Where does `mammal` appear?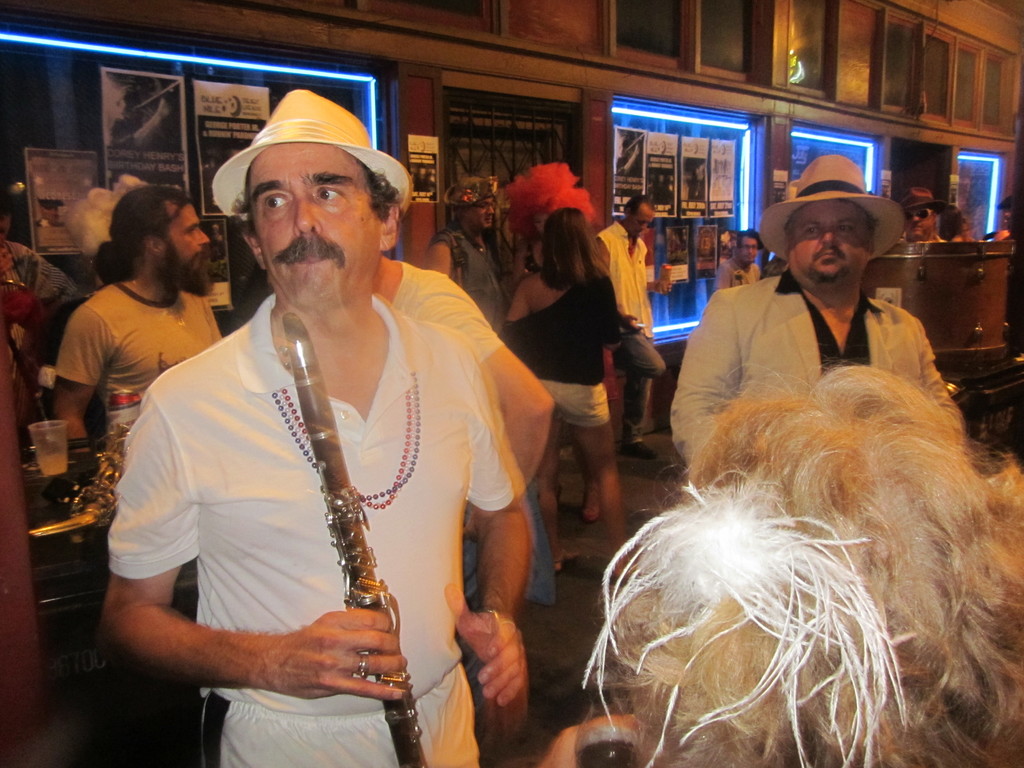
Appears at x1=683 y1=187 x2=957 y2=433.
